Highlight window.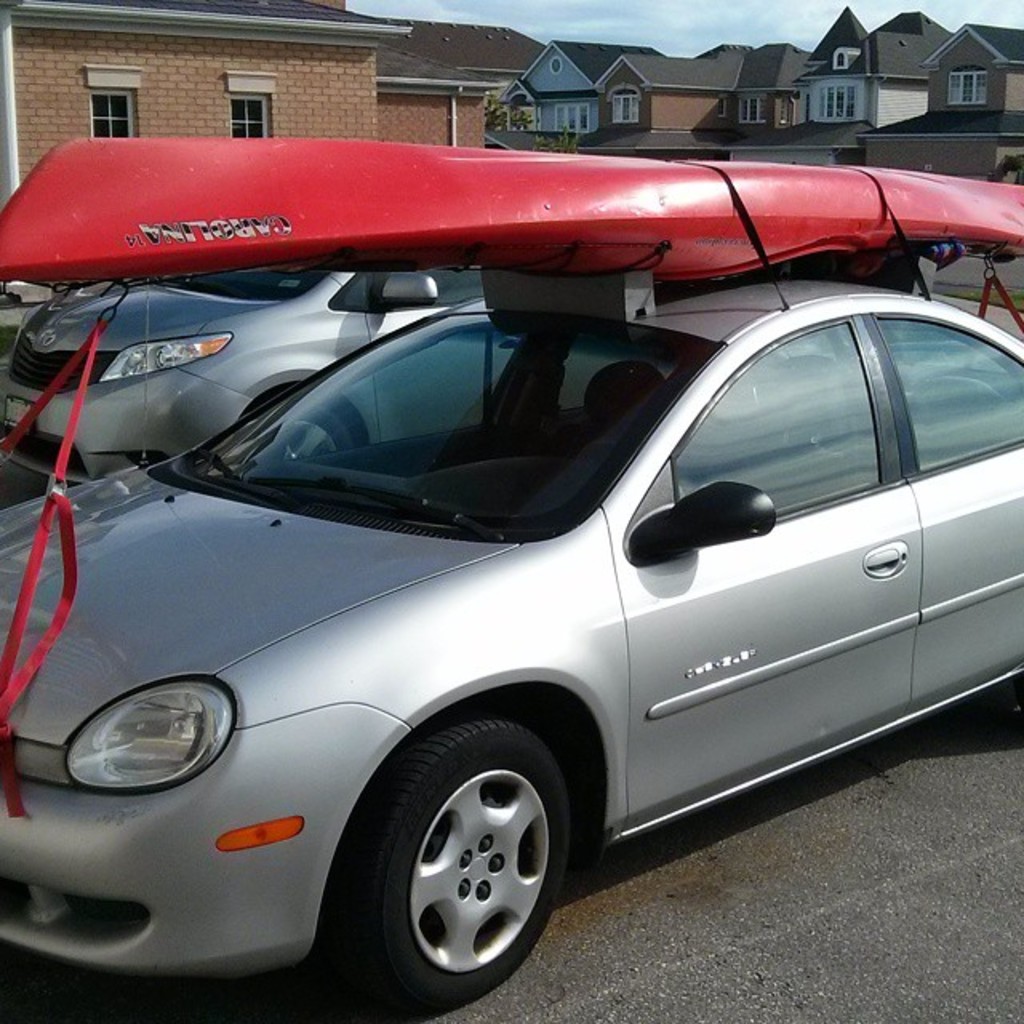
Highlighted region: 826, 46, 851, 67.
